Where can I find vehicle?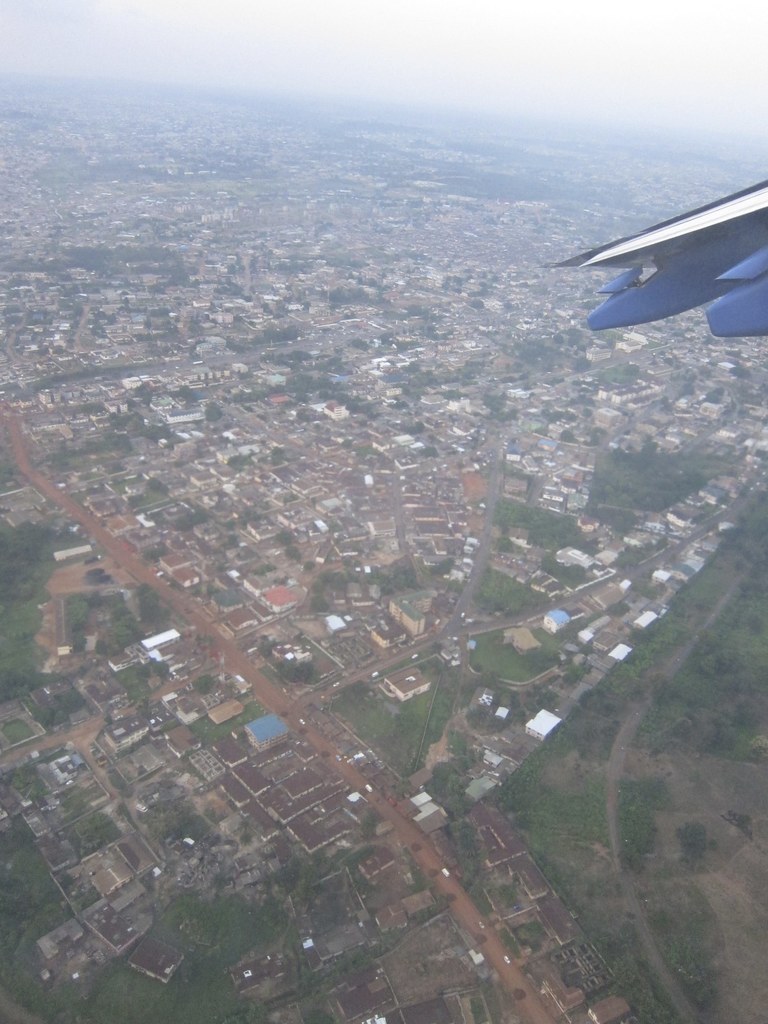
You can find it at pyautogui.locateOnScreen(502, 954, 511, 964).
